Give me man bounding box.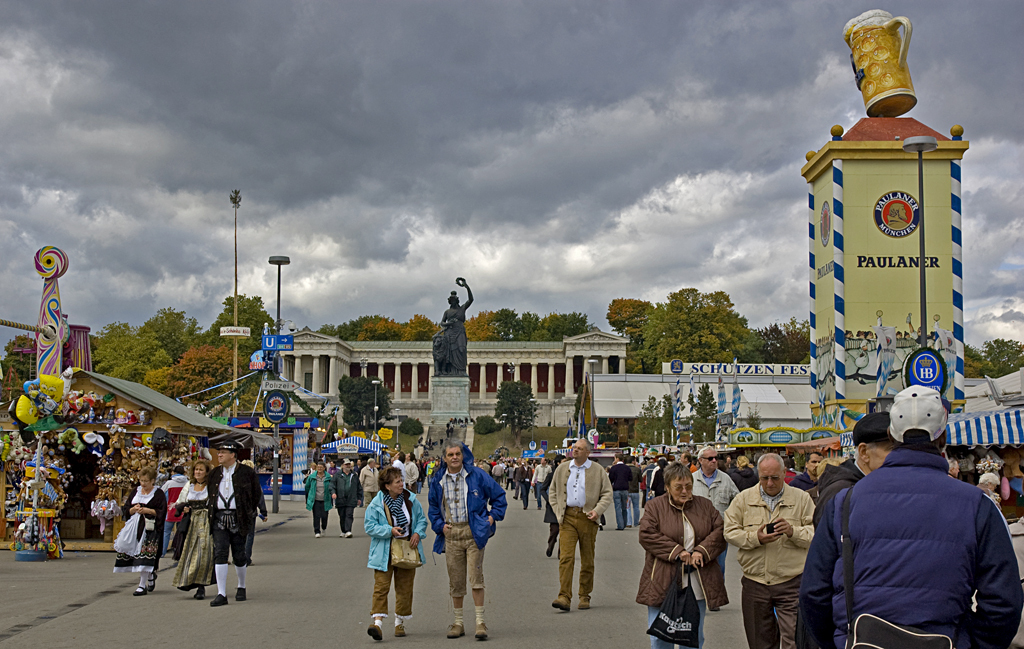
(x1=393, y1=452, x2=418, y2=489).
